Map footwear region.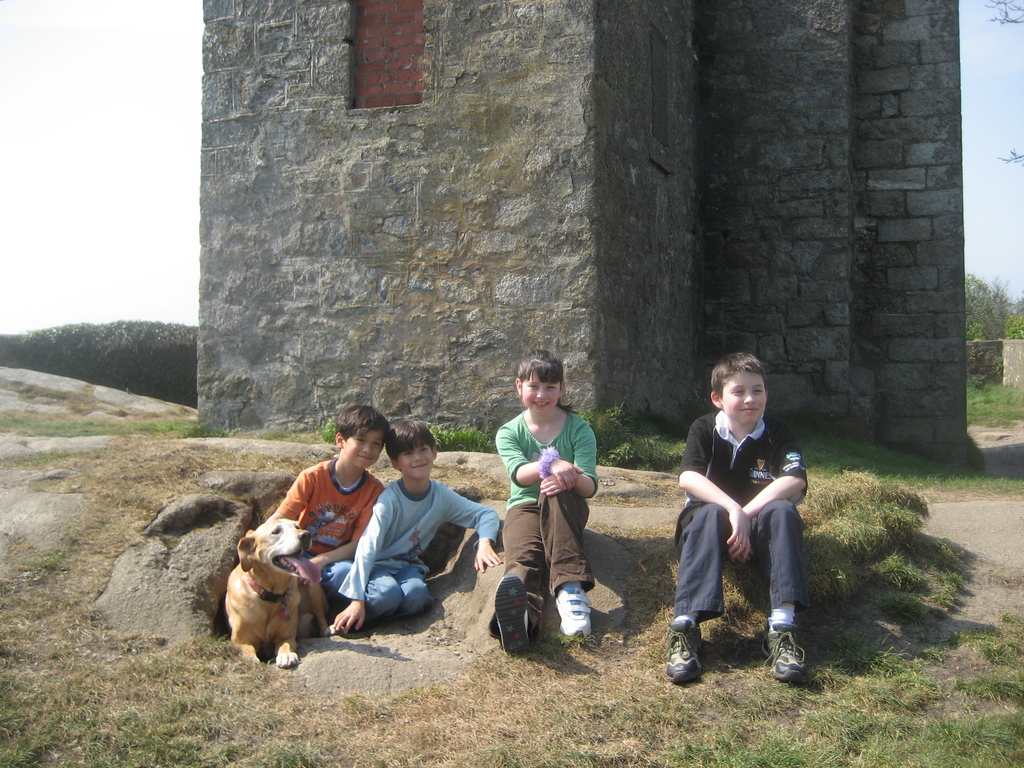
Mapped to BBox(493, 574, 535, 655).
